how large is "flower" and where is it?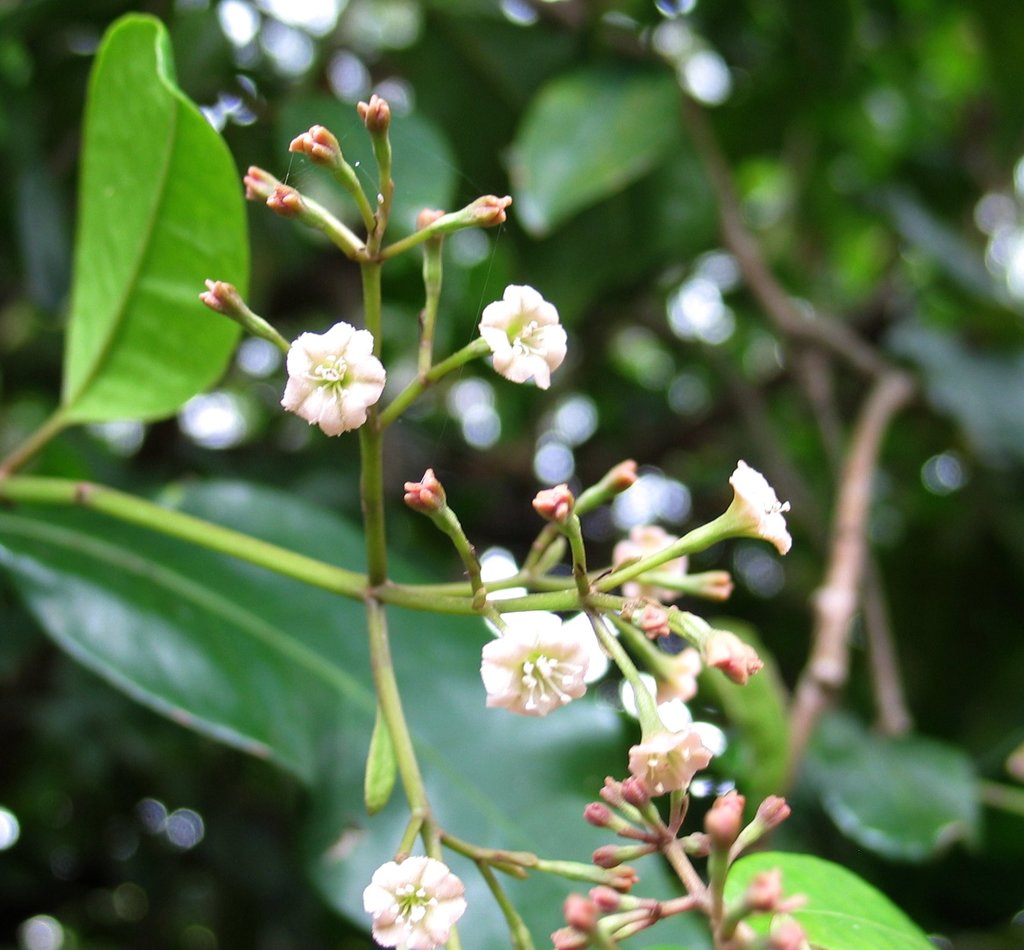
Bounding box: (left=624, top=688, right=701, bottom=771).
